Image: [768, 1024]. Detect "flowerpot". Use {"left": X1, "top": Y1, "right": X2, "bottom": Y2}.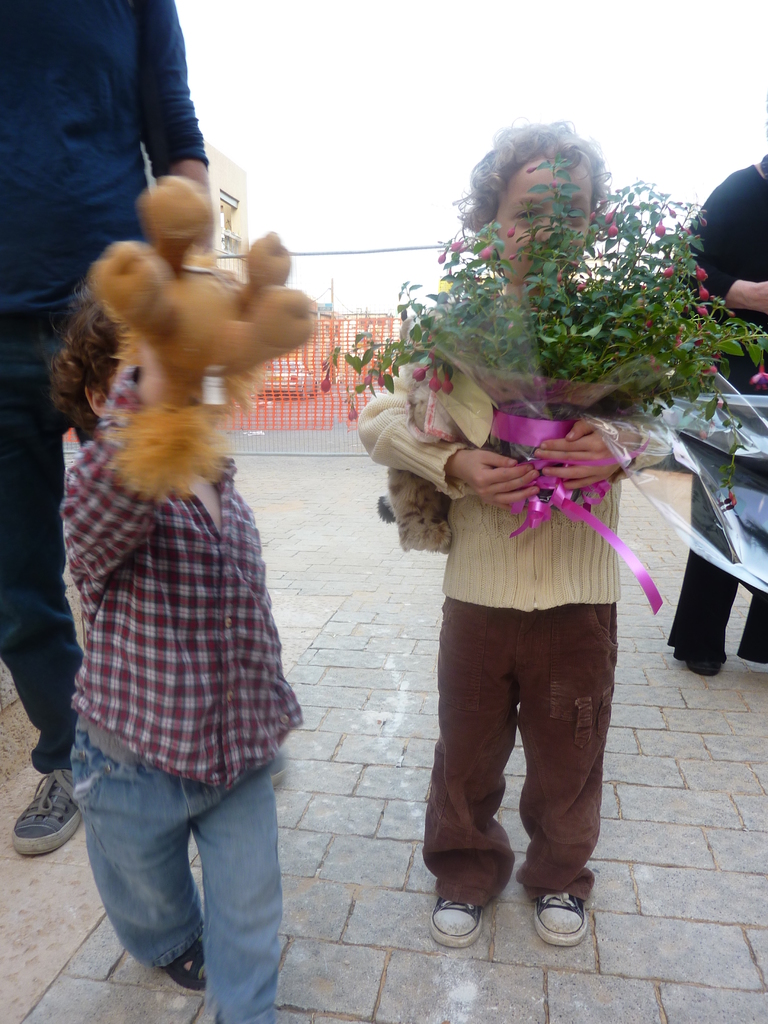
{"left": 429, "top": 344, "right": 623, "bottom": 497}.
